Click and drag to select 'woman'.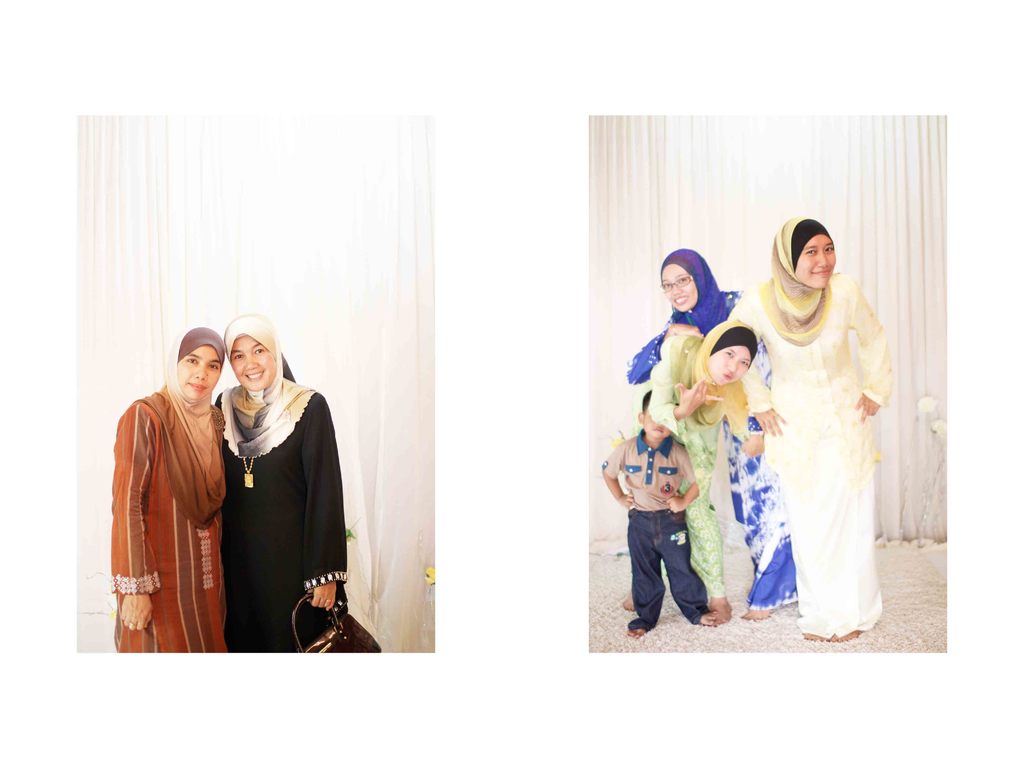
Selection: left=108, top=328, right=235, bottom=651.
